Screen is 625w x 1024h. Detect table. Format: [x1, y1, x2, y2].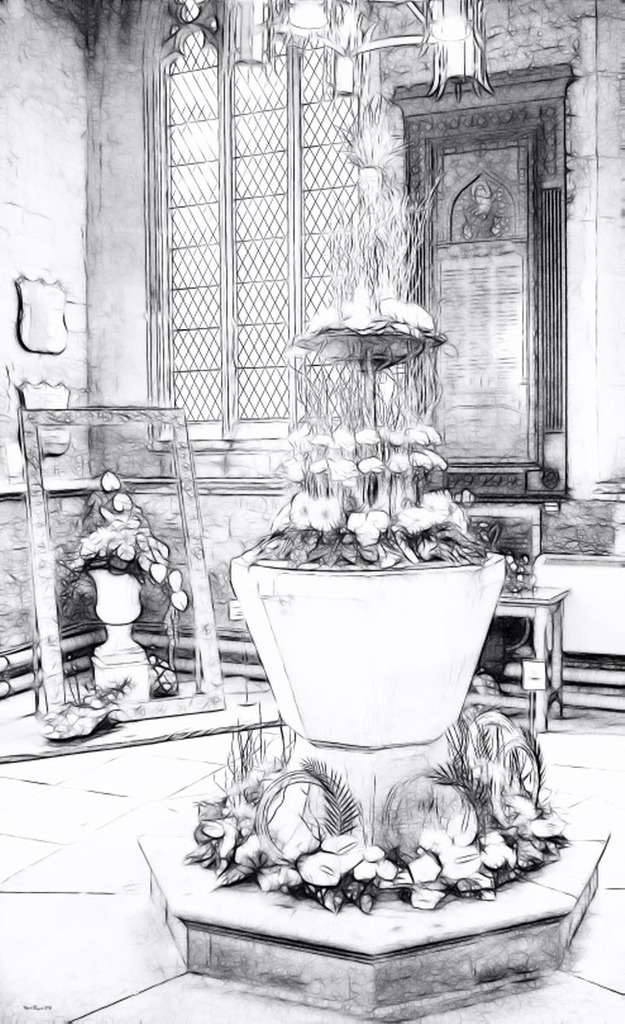
[489, 578, 570, 732].
